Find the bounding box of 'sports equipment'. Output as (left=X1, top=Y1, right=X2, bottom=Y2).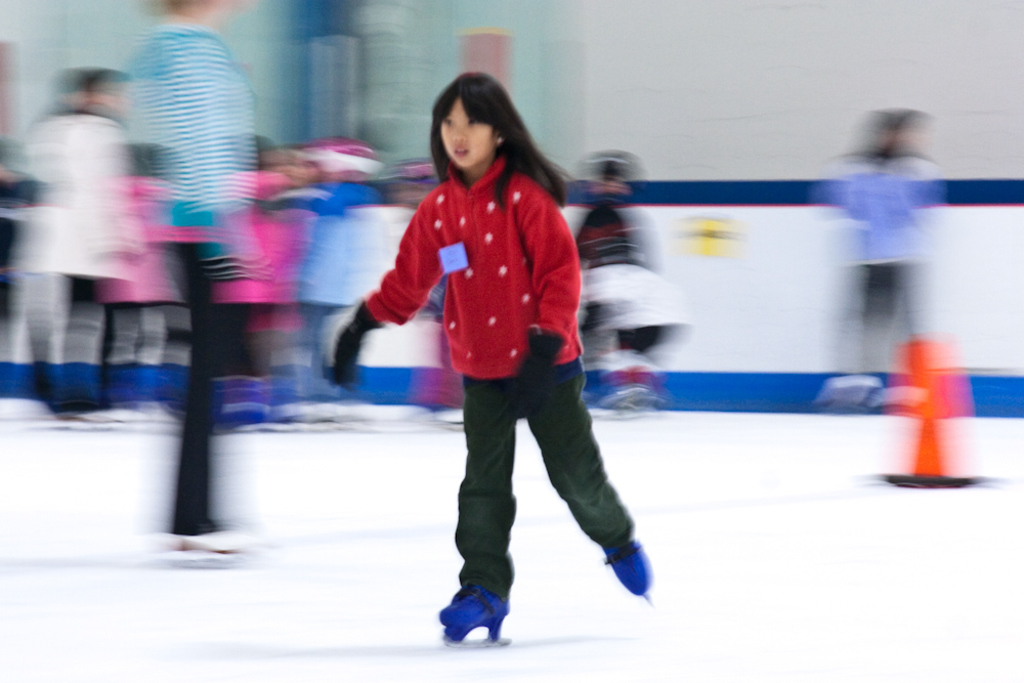
(left=440, top=586, right=510, bottom=649).
